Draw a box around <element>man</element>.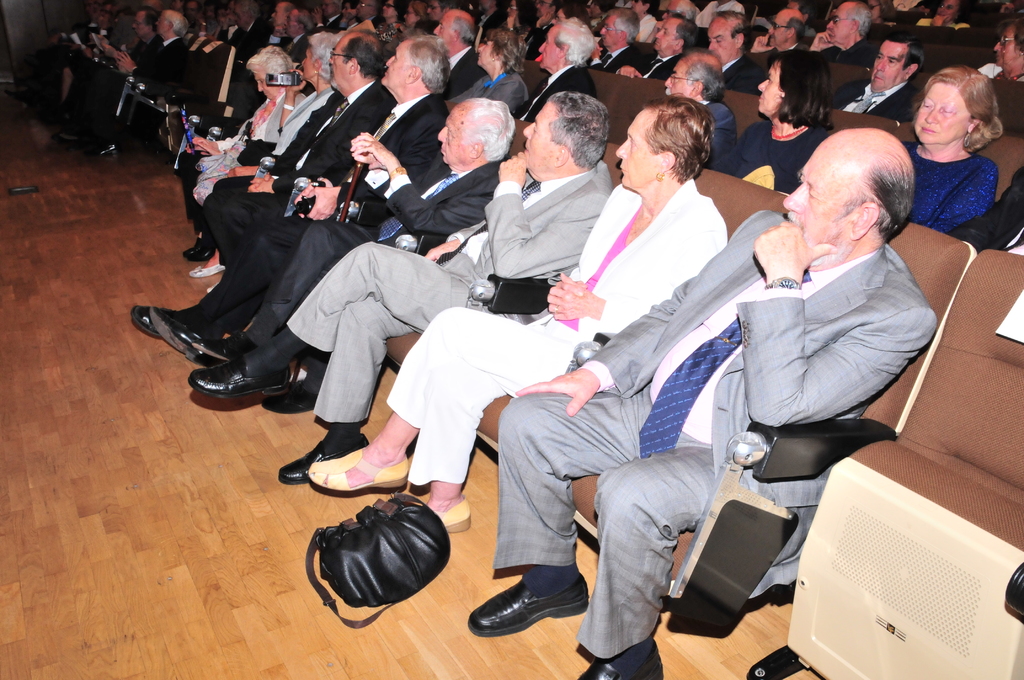
465:117:943:679.
